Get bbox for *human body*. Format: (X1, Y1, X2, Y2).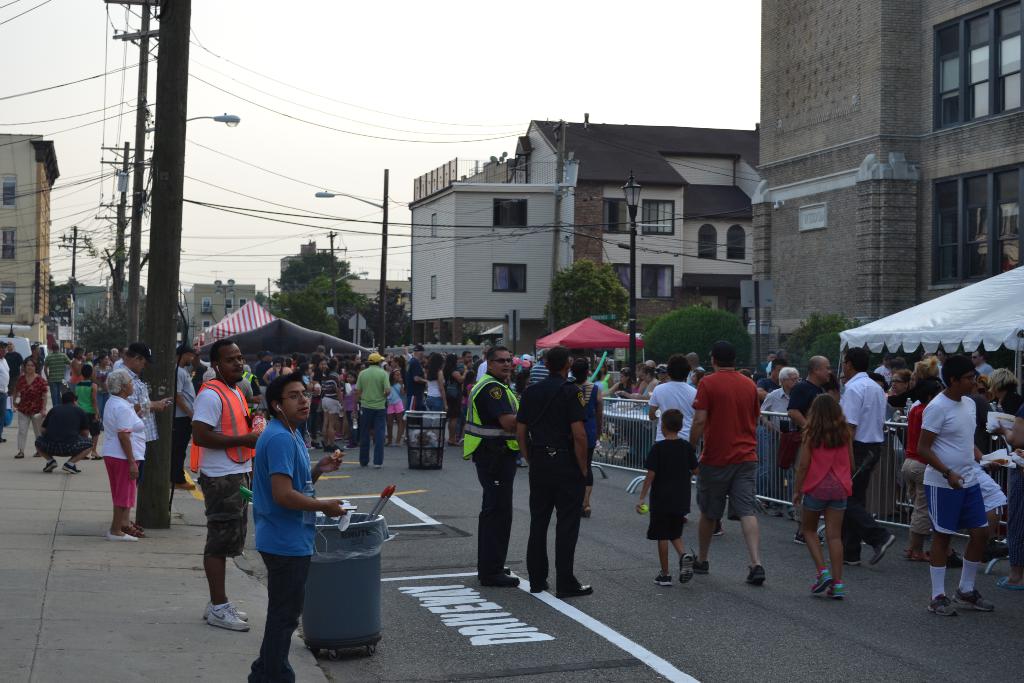
(71, 358, 84, 381).
